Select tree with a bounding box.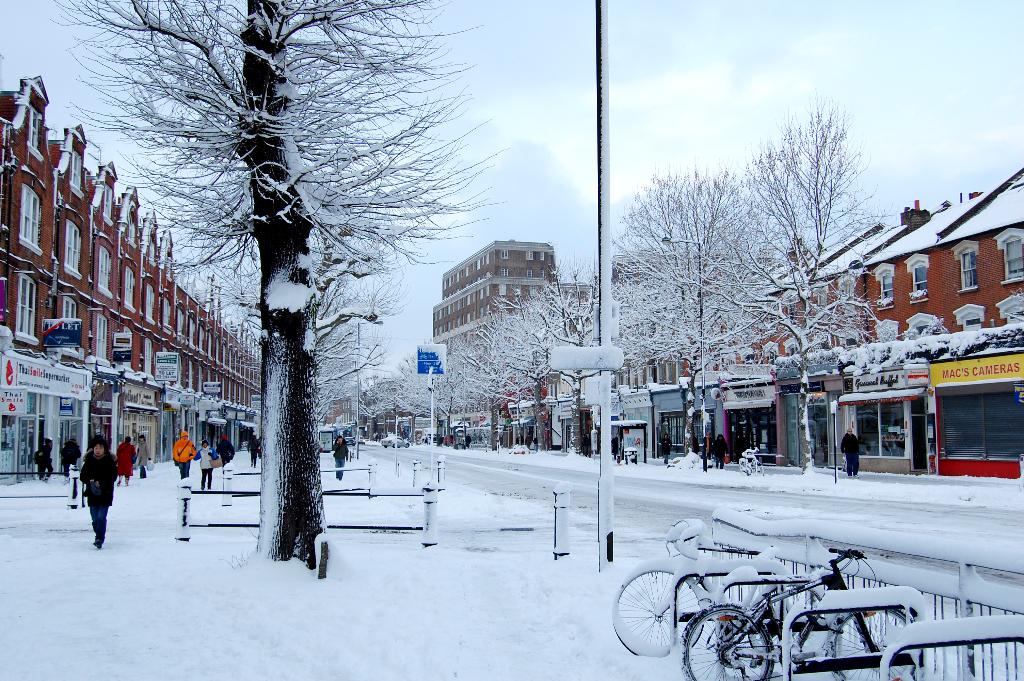
crop(484, 286, 557, 454).
